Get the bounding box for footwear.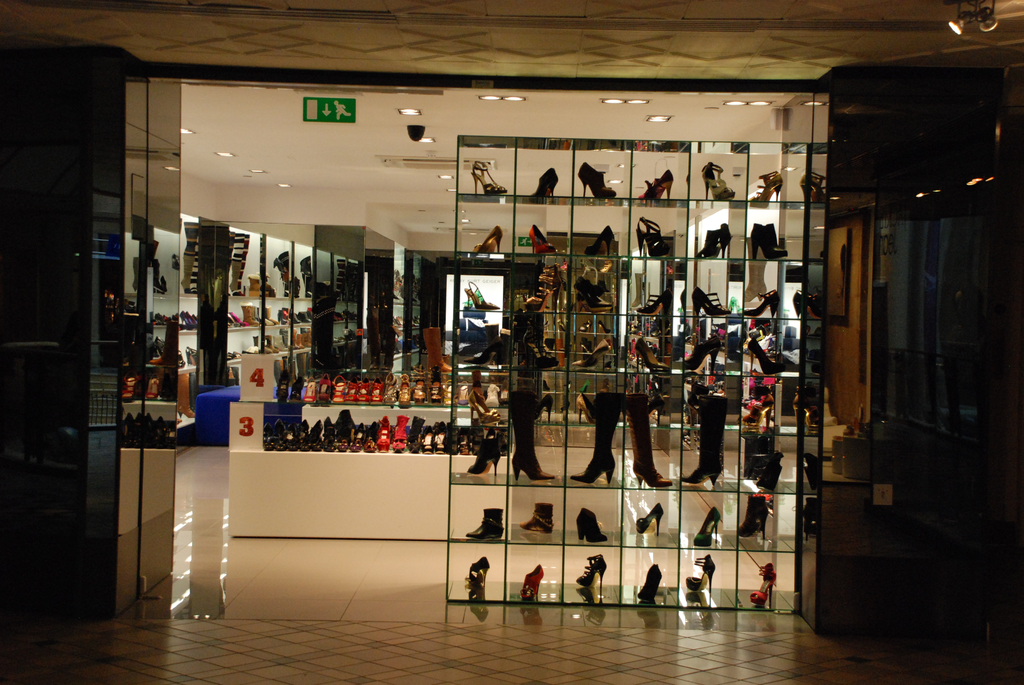
627 392 672 489.
